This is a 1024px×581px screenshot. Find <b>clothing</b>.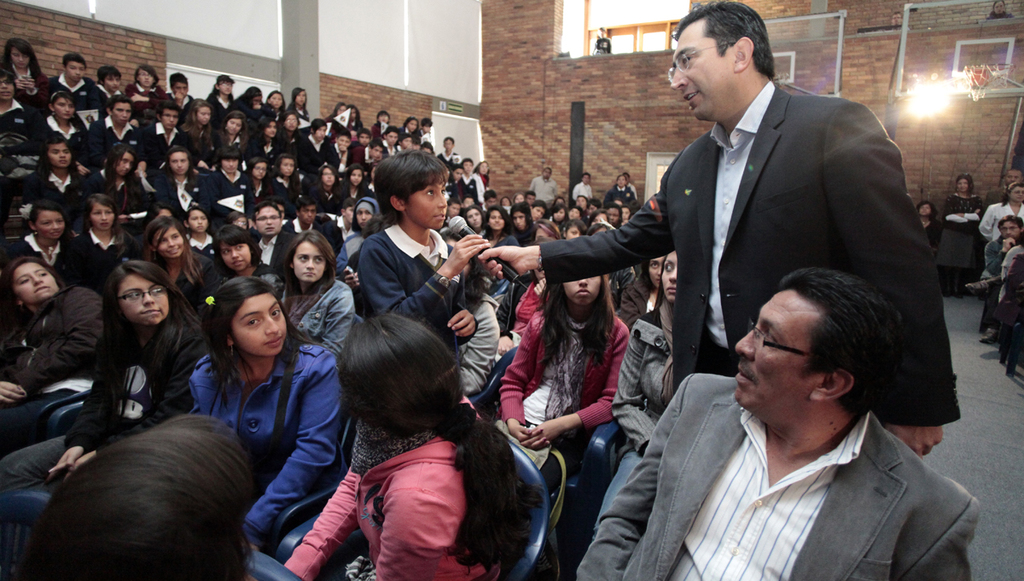
Bounding box: 353:223:492:361.
